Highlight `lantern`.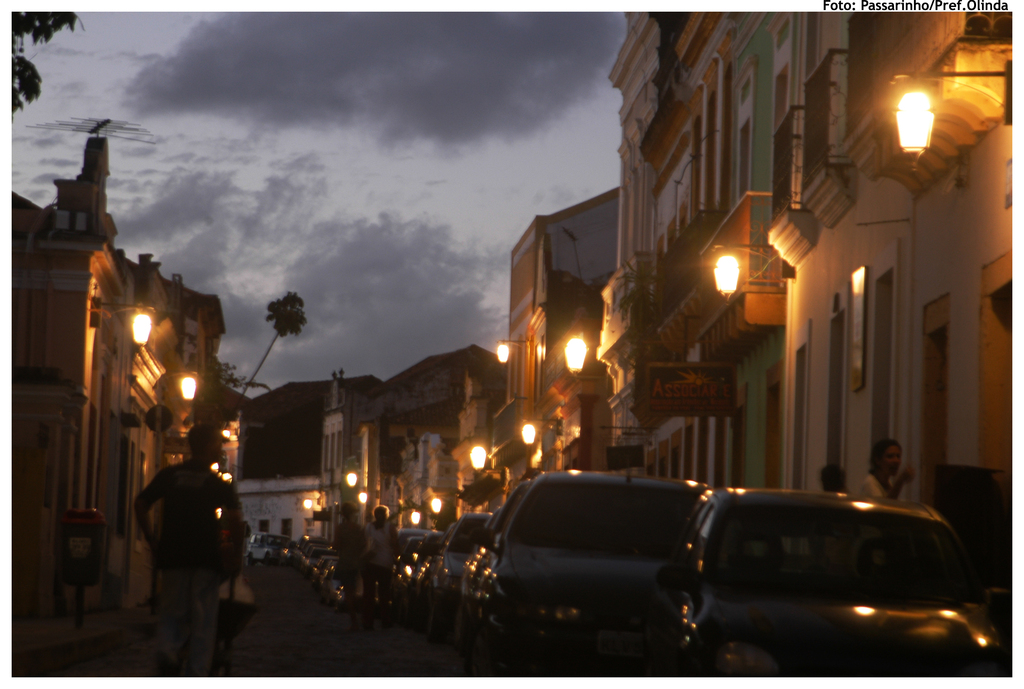
Highlighted region: 712 258 742 300.
